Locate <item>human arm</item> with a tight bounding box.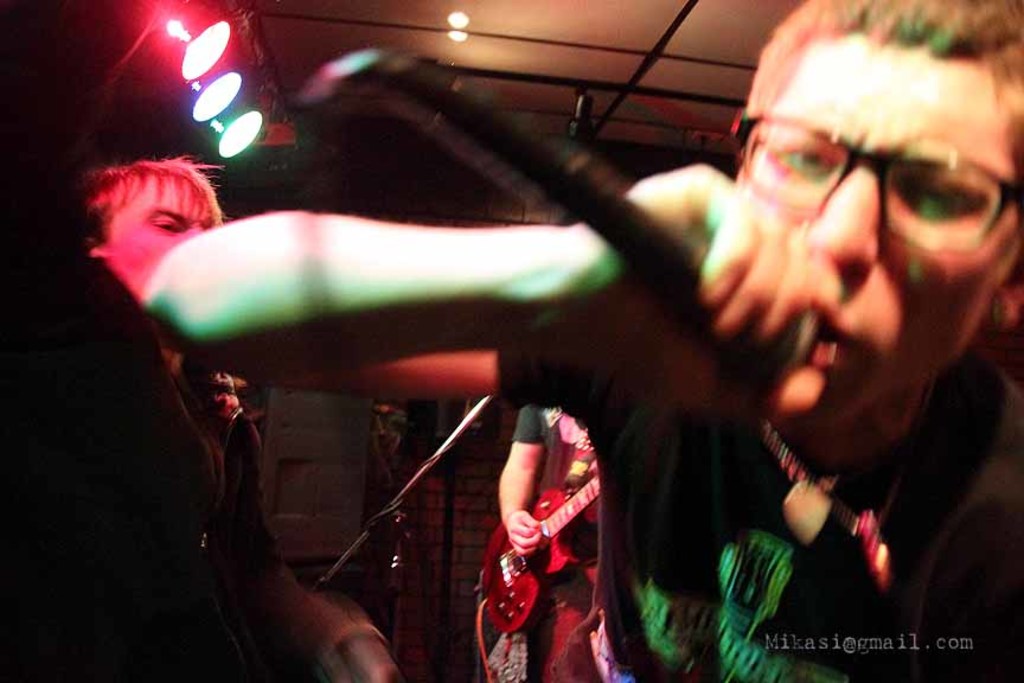
l=286, t=582, r=397, b=682.
